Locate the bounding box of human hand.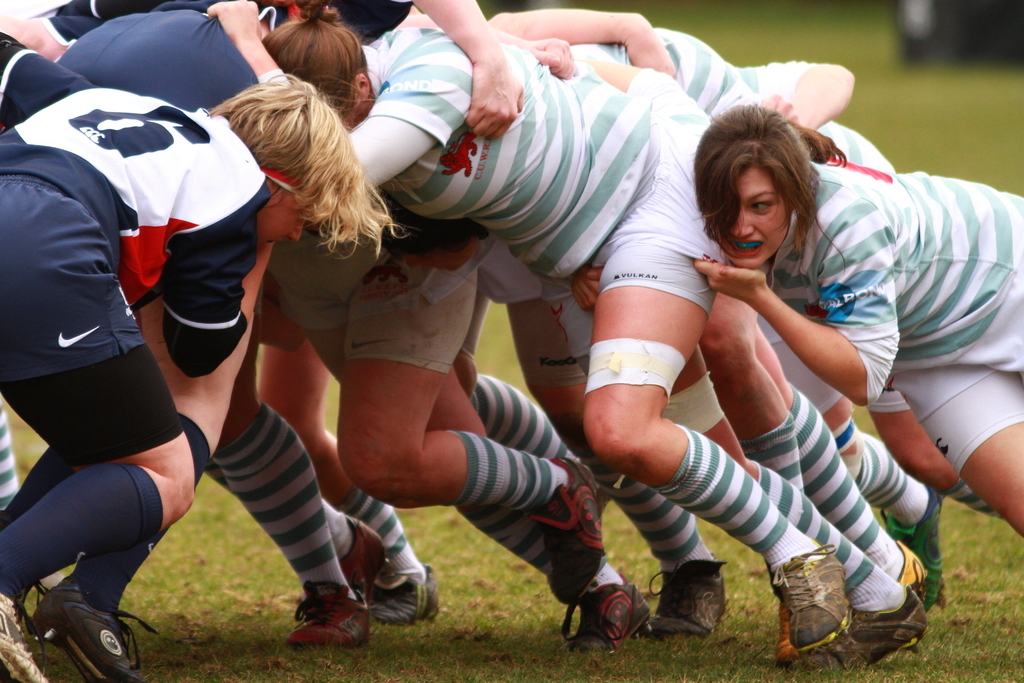
Bounding box: 758/90/803/126.
